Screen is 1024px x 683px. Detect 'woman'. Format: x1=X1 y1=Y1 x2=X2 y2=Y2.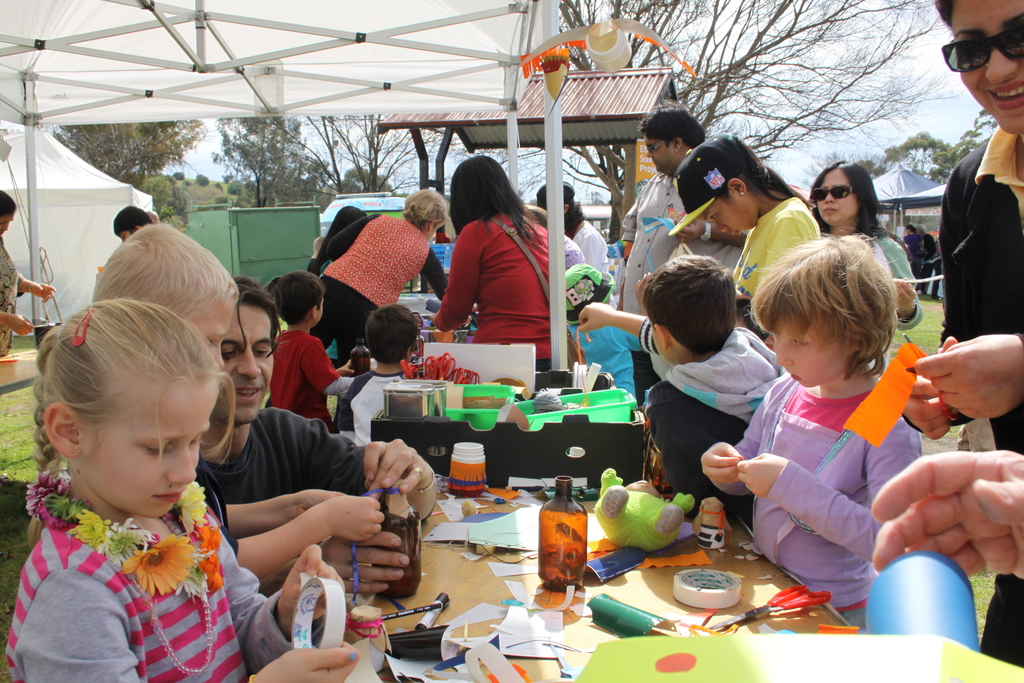
x1=0 y1=186 x2=59 y2=352.
